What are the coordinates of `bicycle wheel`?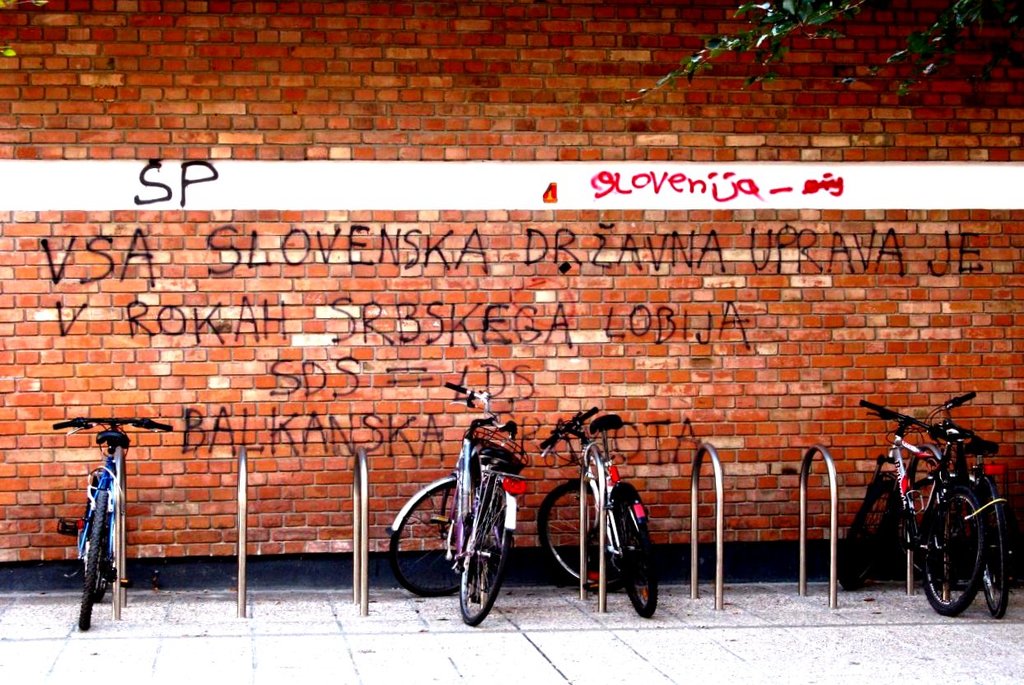
[x1=919, y1=484, x2=984, y2=620].
